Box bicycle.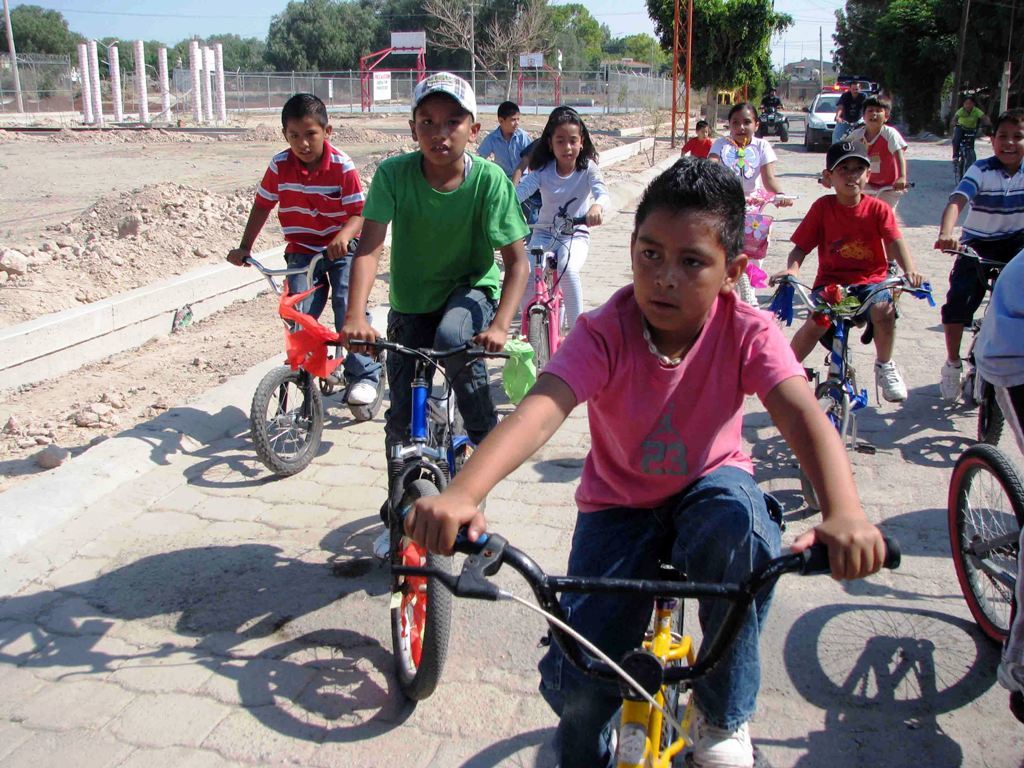
(left=318, top=331, right=517, bottom=705).
